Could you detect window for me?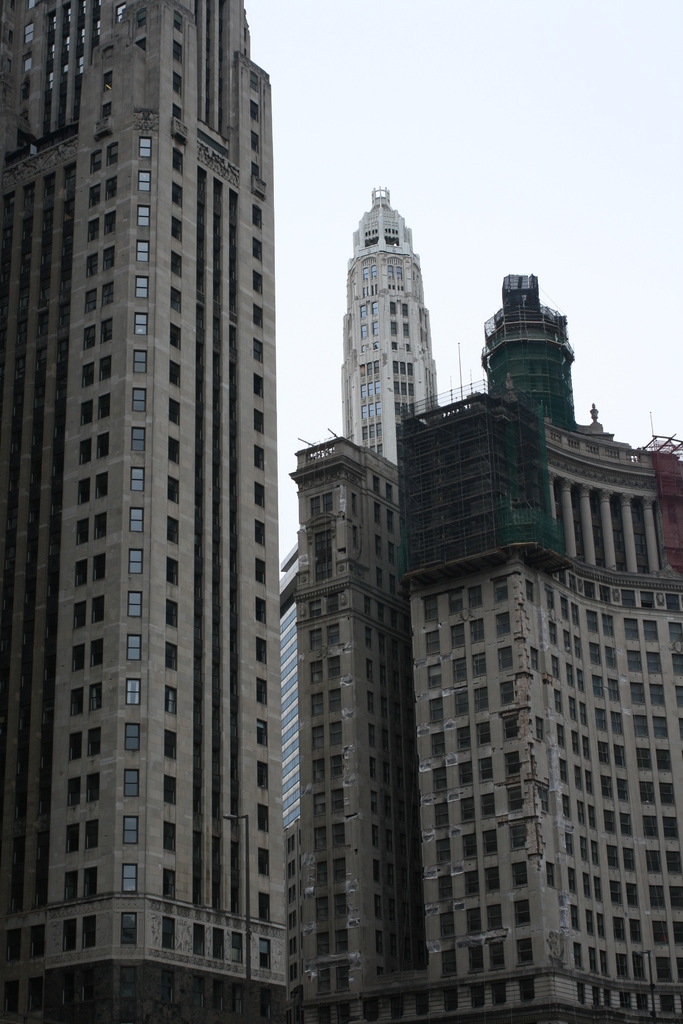
Detection result: 284/836/293/856.
